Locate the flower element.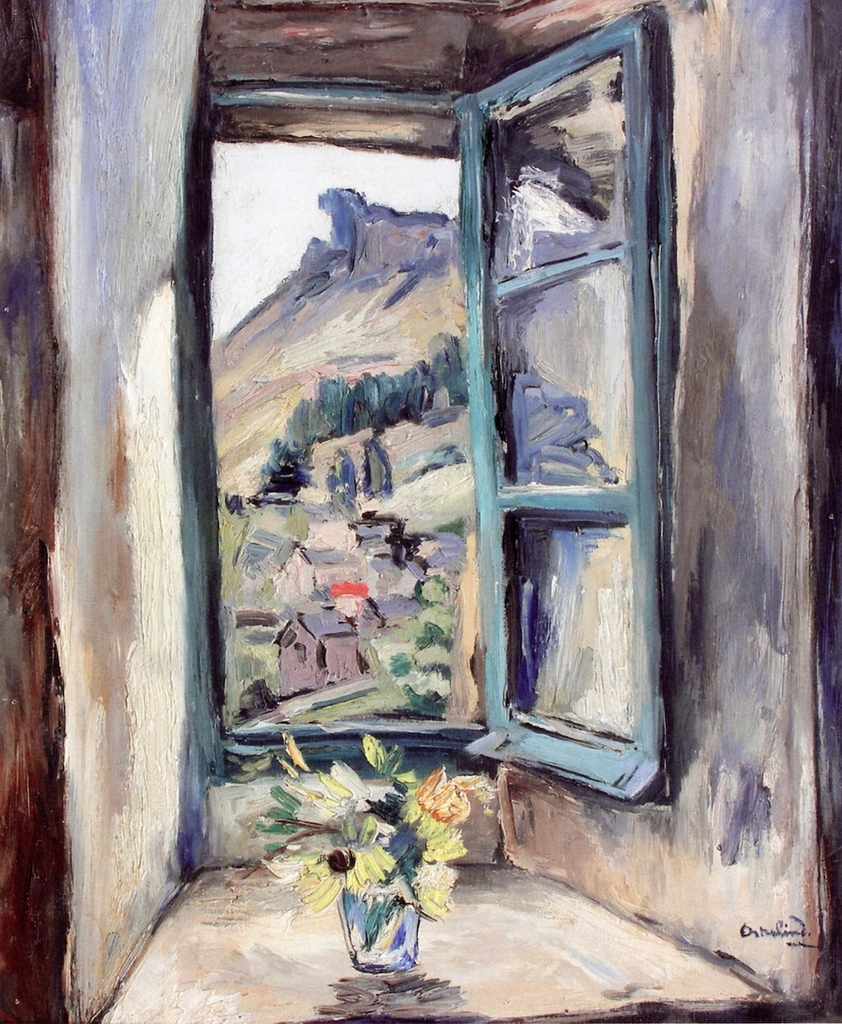
Element bbox: <region>406, 763, 491, 831</region>.
